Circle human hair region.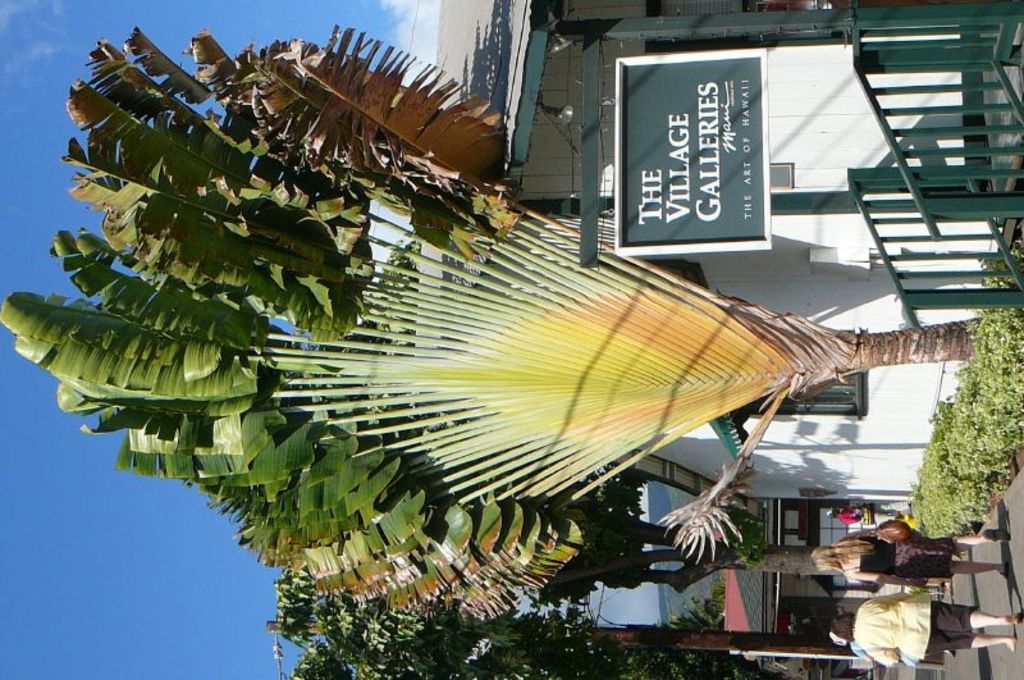
Region: <bbox>828, 612, 854, 644</bbox>.
